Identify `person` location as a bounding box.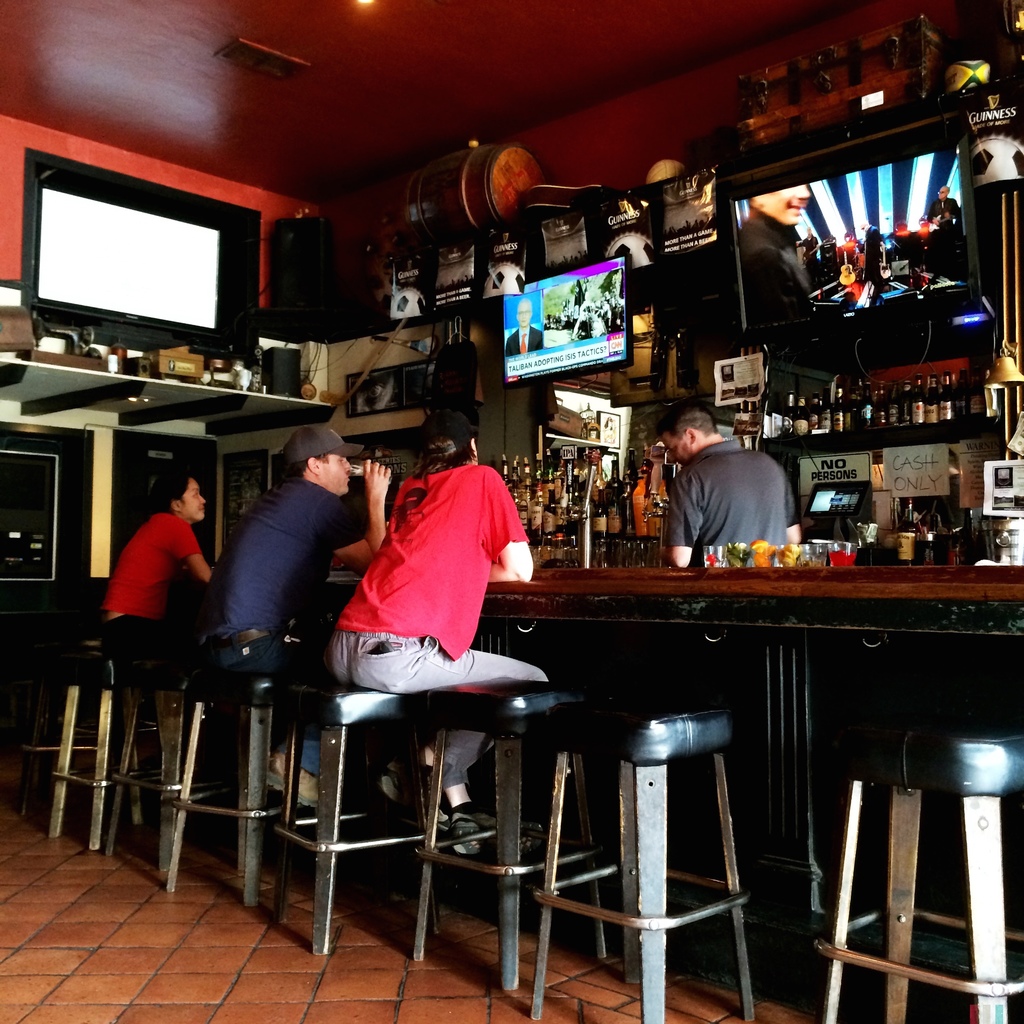
<region>508, 300, 543, 354</region>.
